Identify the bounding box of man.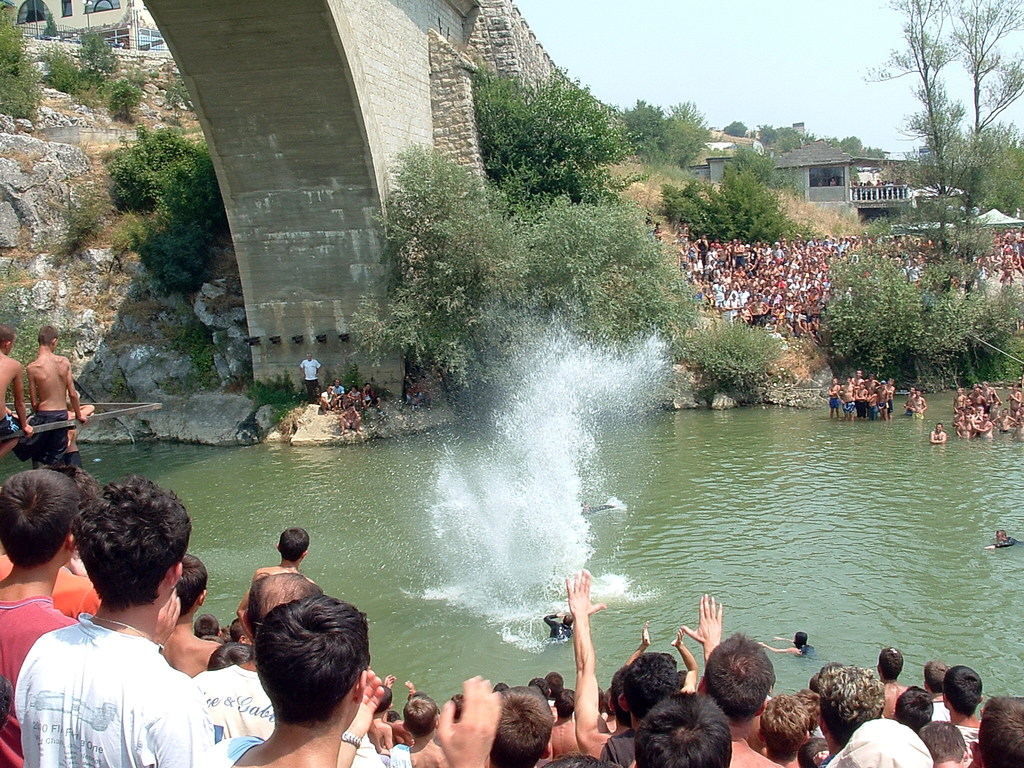
region(317, 386, 337, 418).
